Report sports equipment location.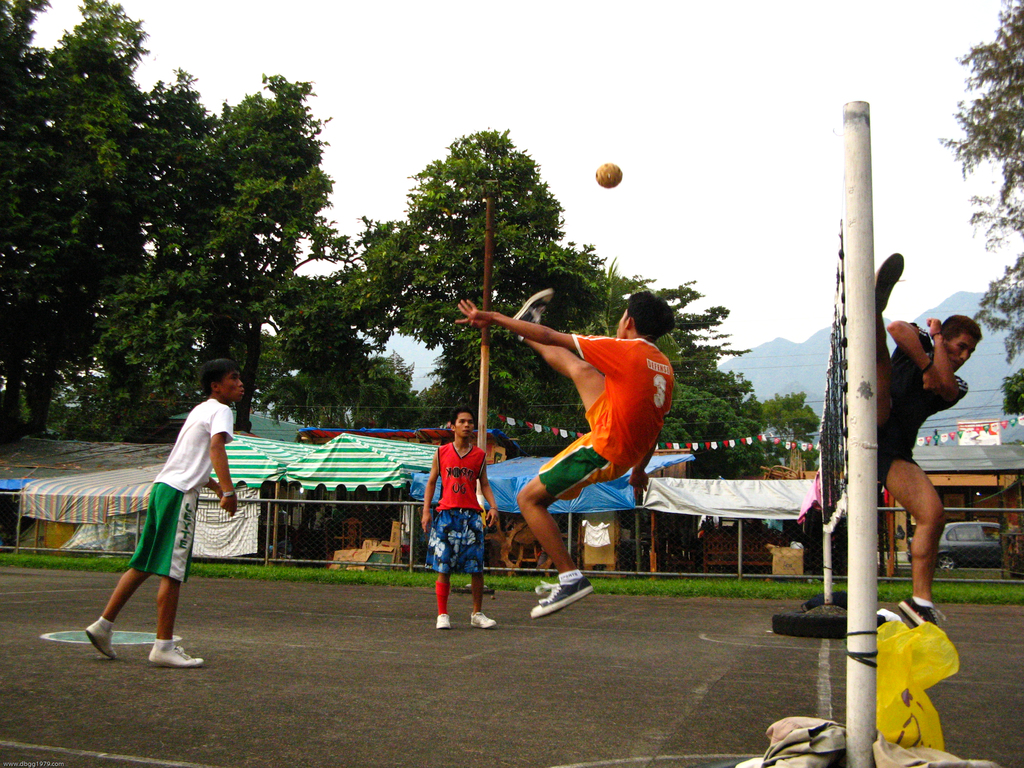
Report: region(434, 614, 451, 628).
